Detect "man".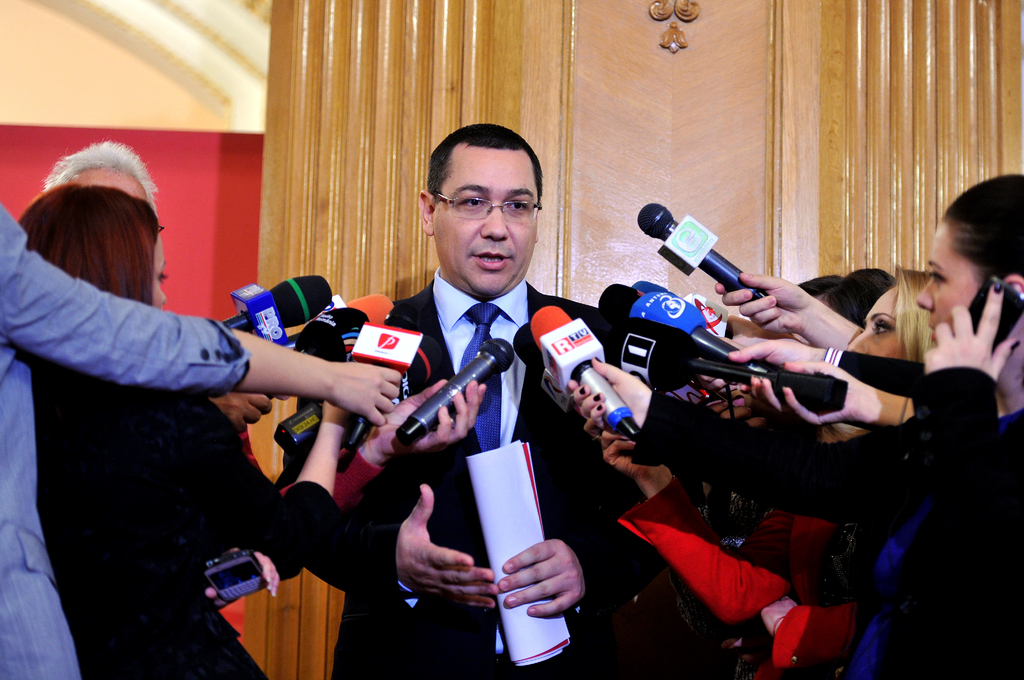
Detected at (x1=164, y1=150, x2=845, y2=651).
